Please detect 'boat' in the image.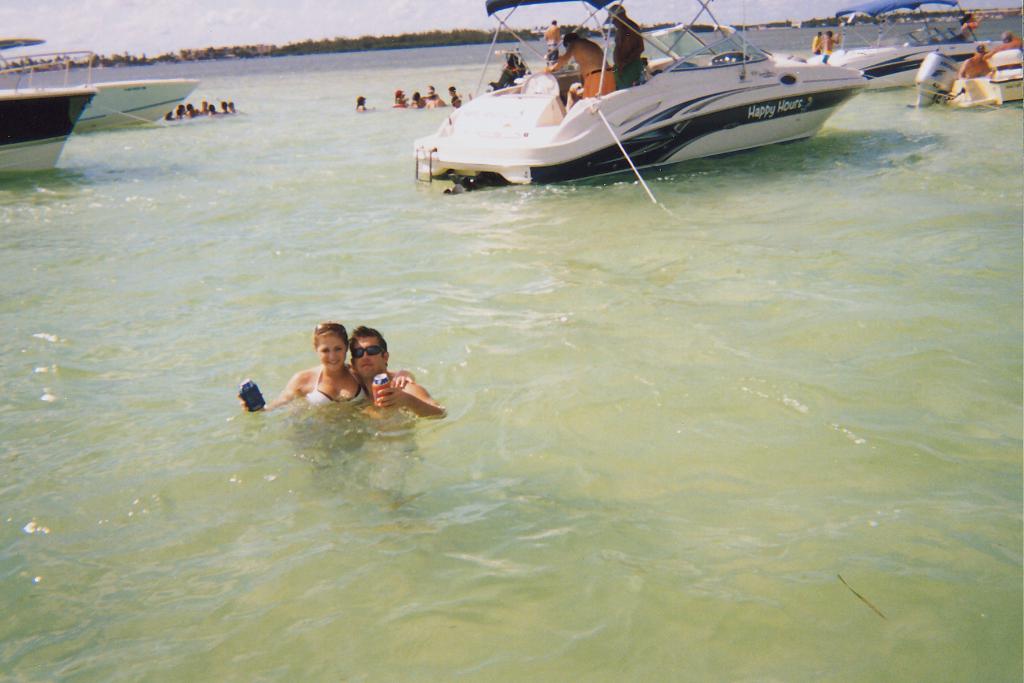
Rect(804, 0, 998, 95).
